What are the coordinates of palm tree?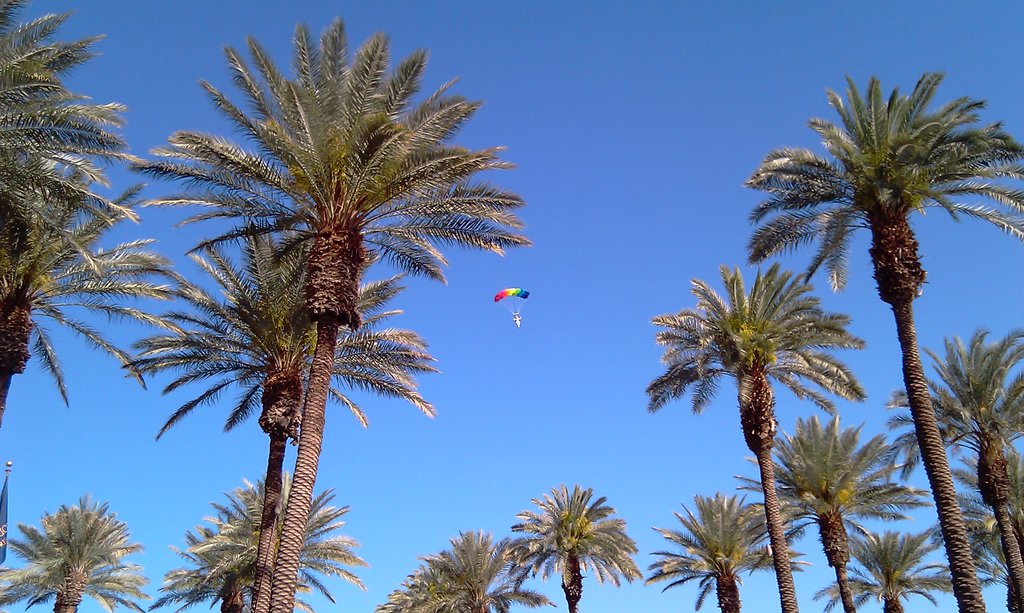
region(0, 14, 91, 414).
